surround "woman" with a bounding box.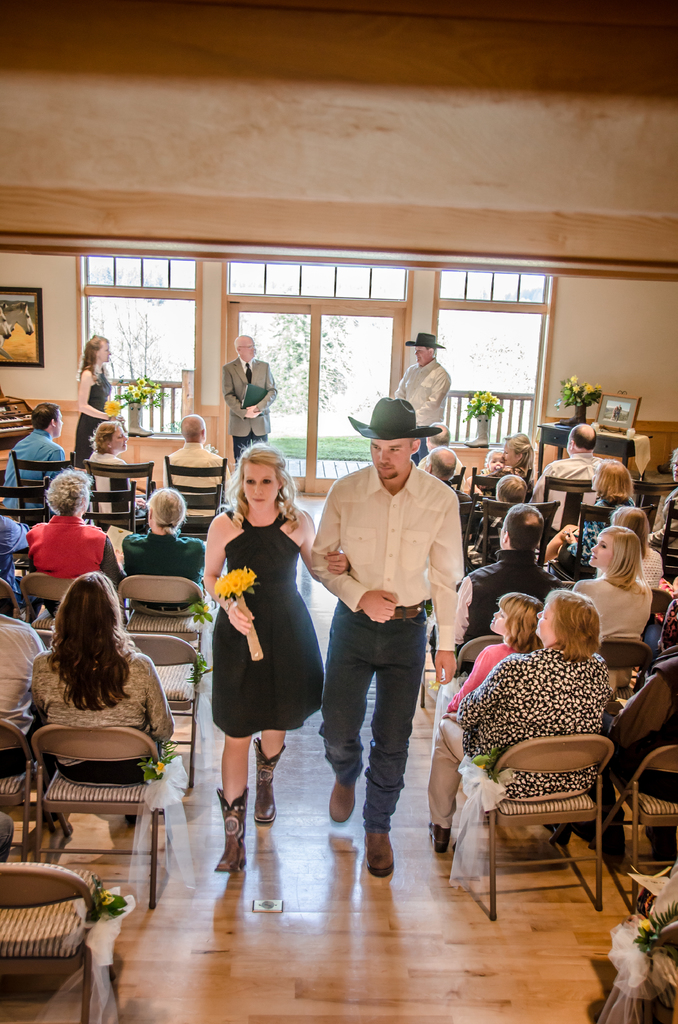
<box>571,522,654,691</box>.
